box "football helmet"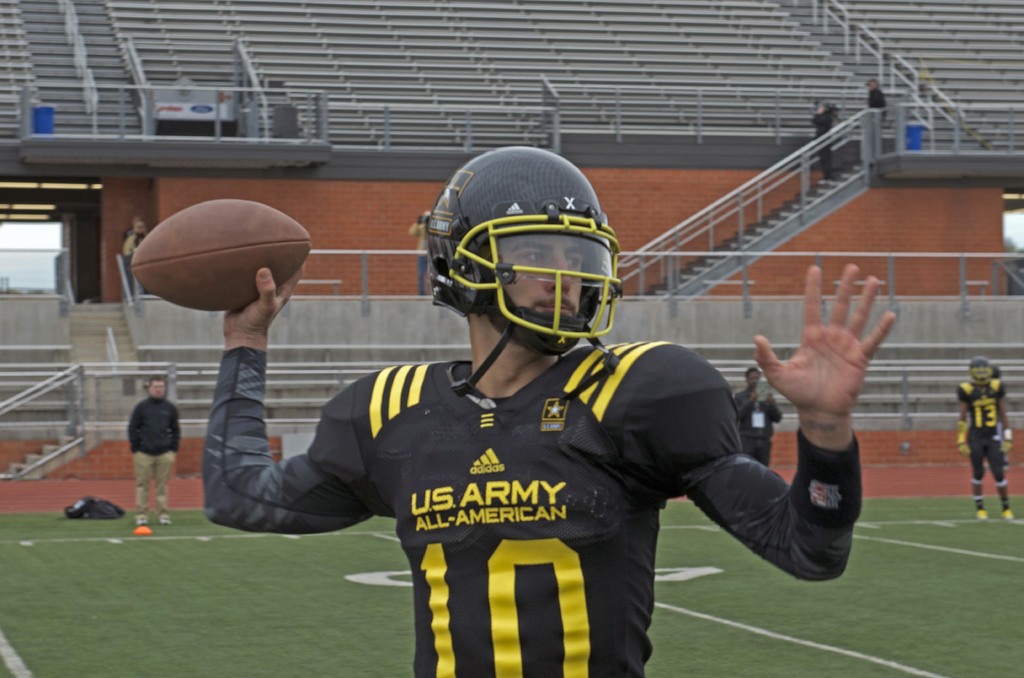
bbox(411, 154, 630, 407)
